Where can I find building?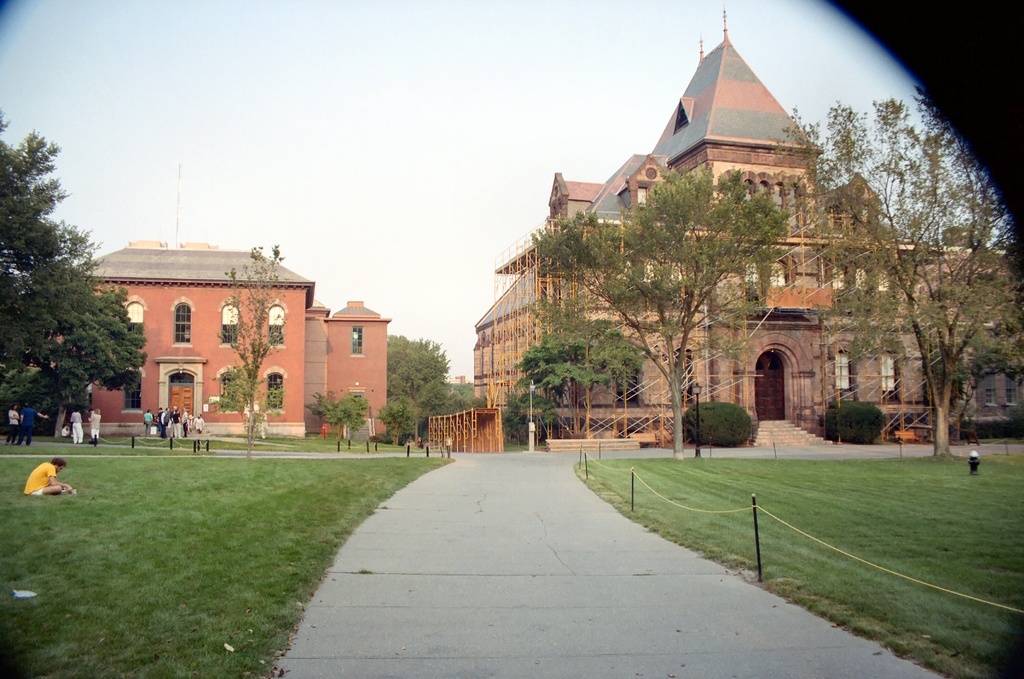
You can find it at bbox=(305, 295, 390, 432).
